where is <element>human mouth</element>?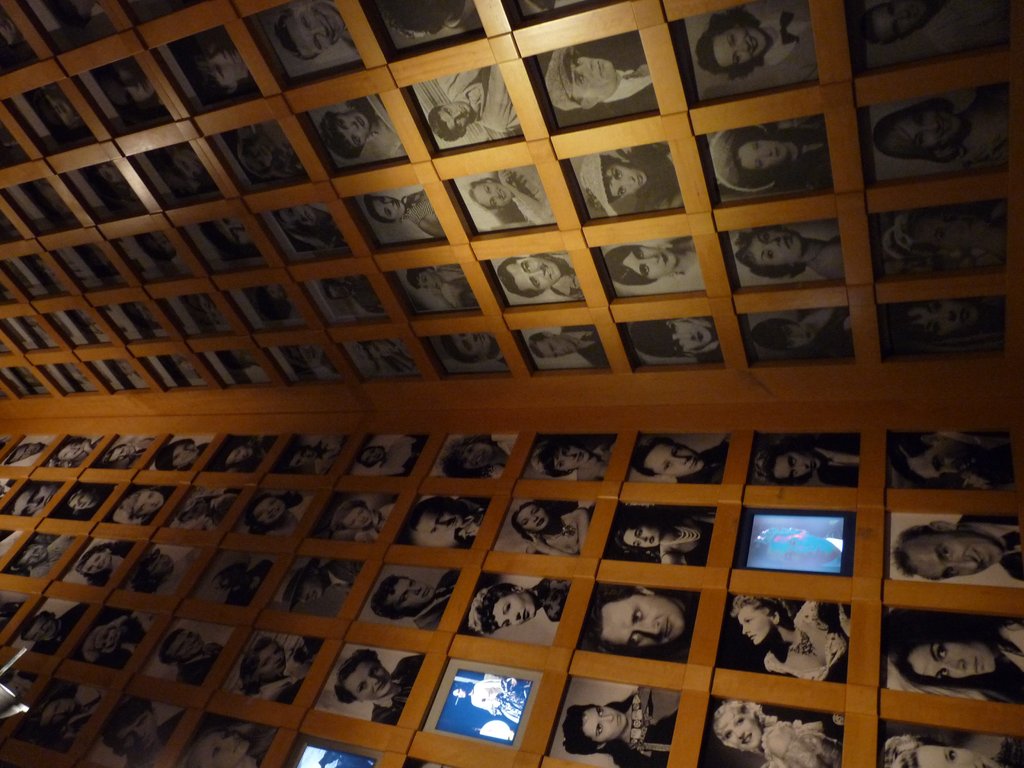
rect(135, 732, 151, 747).
